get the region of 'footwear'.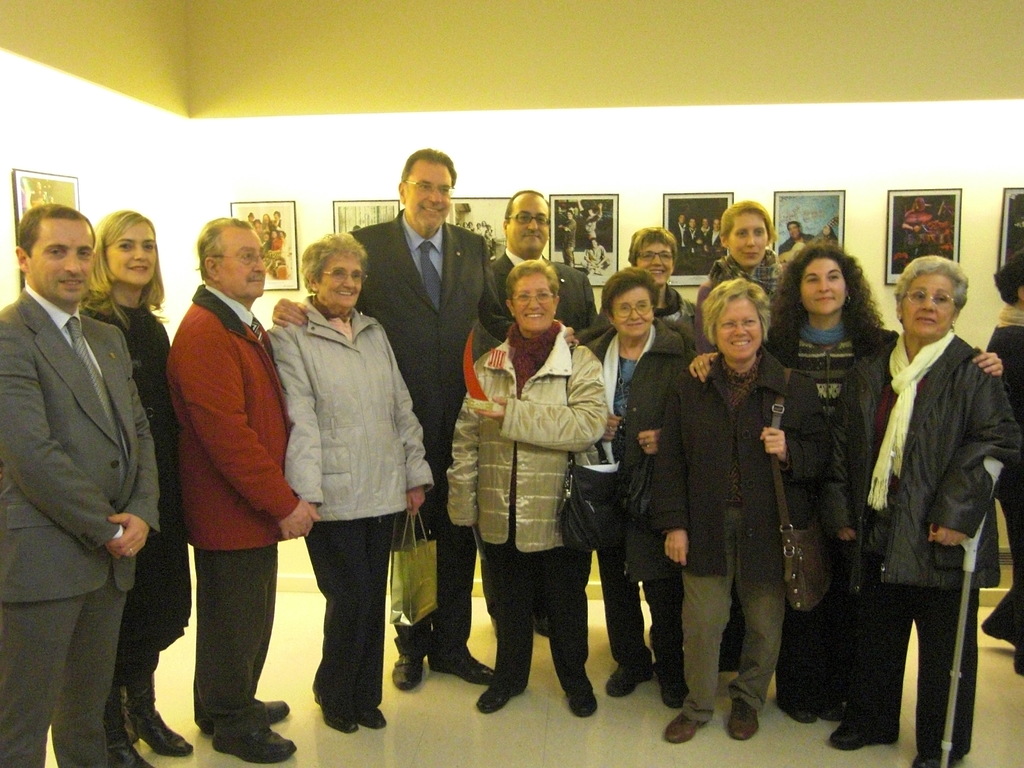
pyautogui.locateOnScreen(476, 685, 527, 717).
